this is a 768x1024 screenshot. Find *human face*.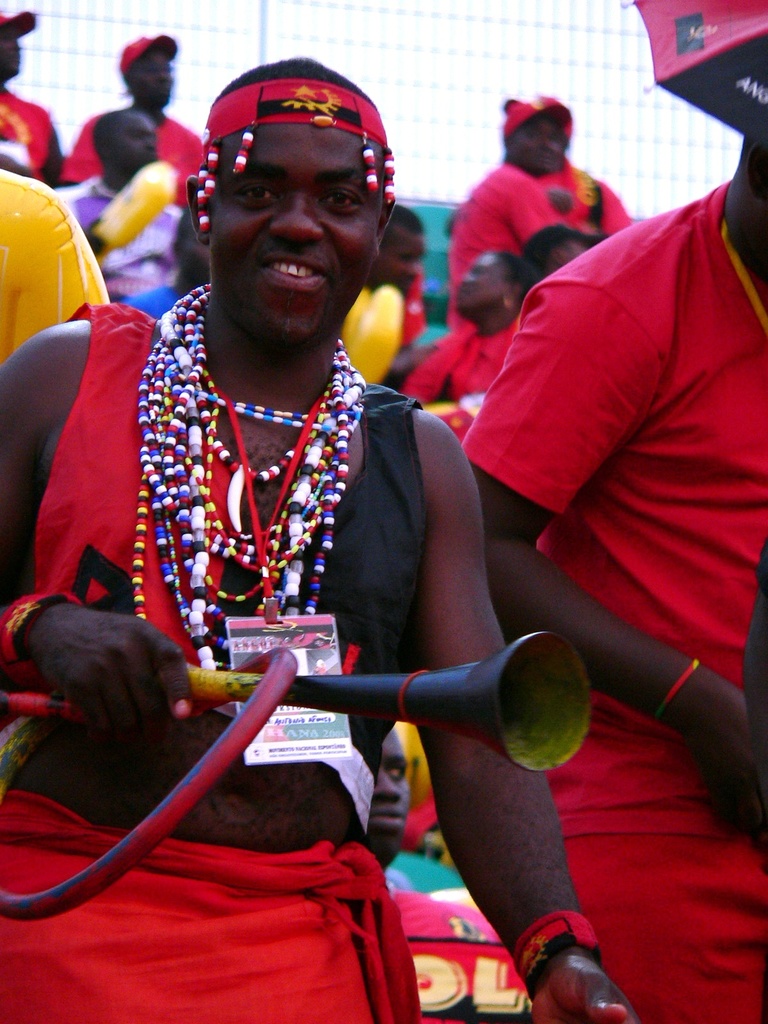
Bounding box: (205, 108, 378, 344).
